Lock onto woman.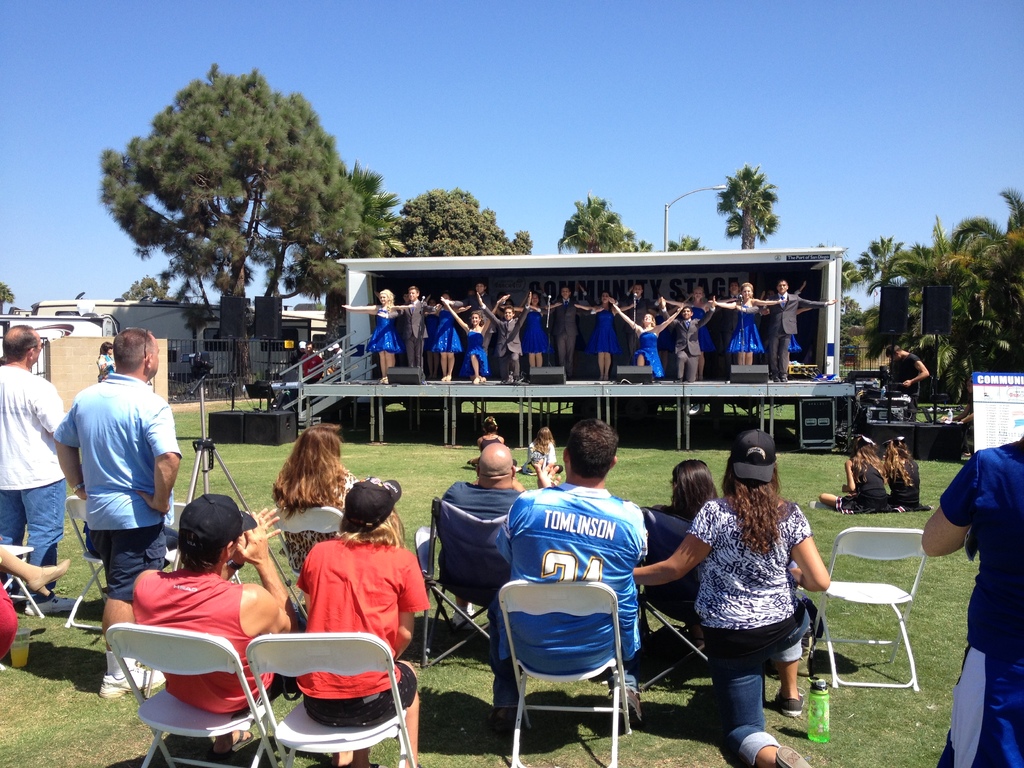
Locked: <bbox>602, 296, 689, 382</bbox>.
